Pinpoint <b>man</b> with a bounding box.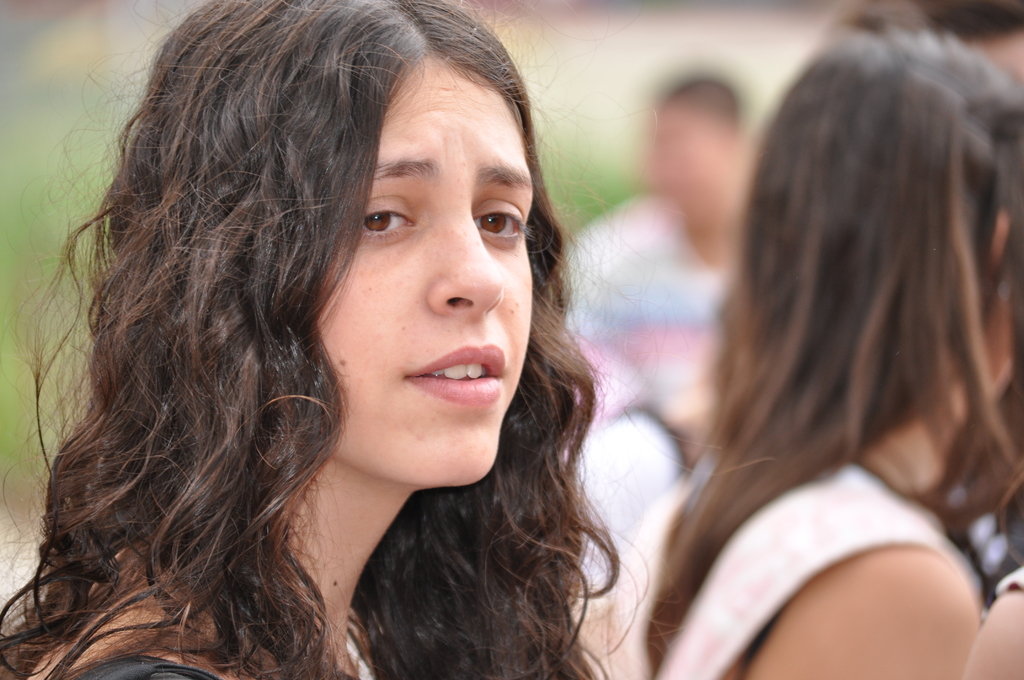
<region>551, 81, 749, 468</region>.
